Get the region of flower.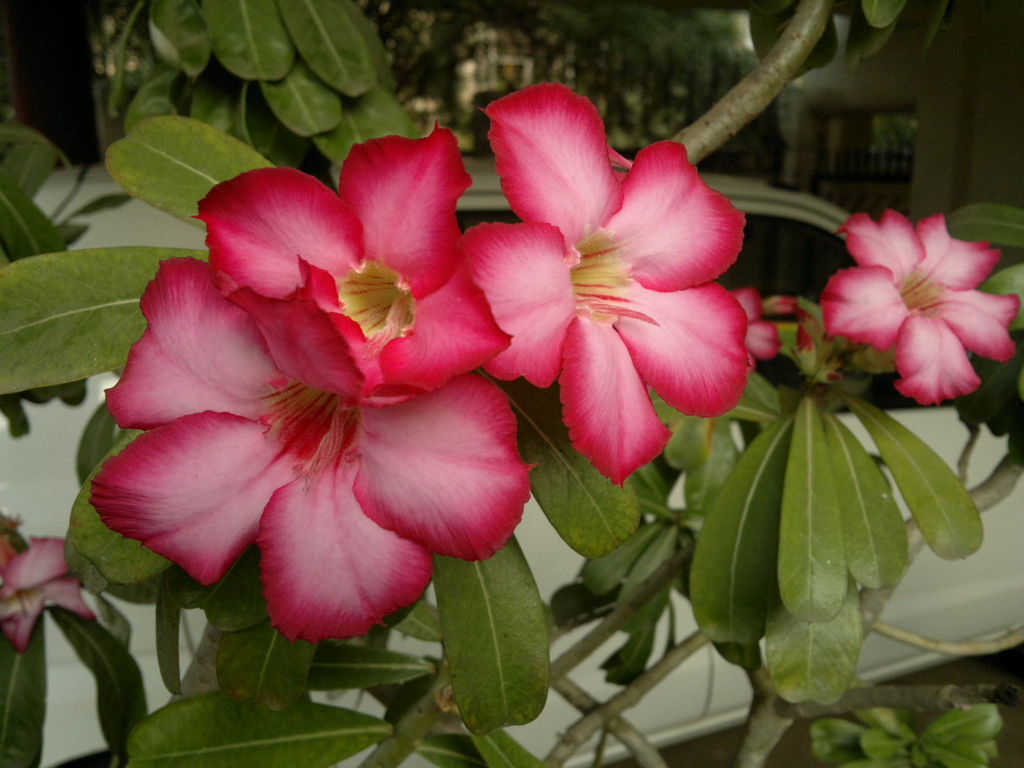
rect(91, 257, 529, 644).
